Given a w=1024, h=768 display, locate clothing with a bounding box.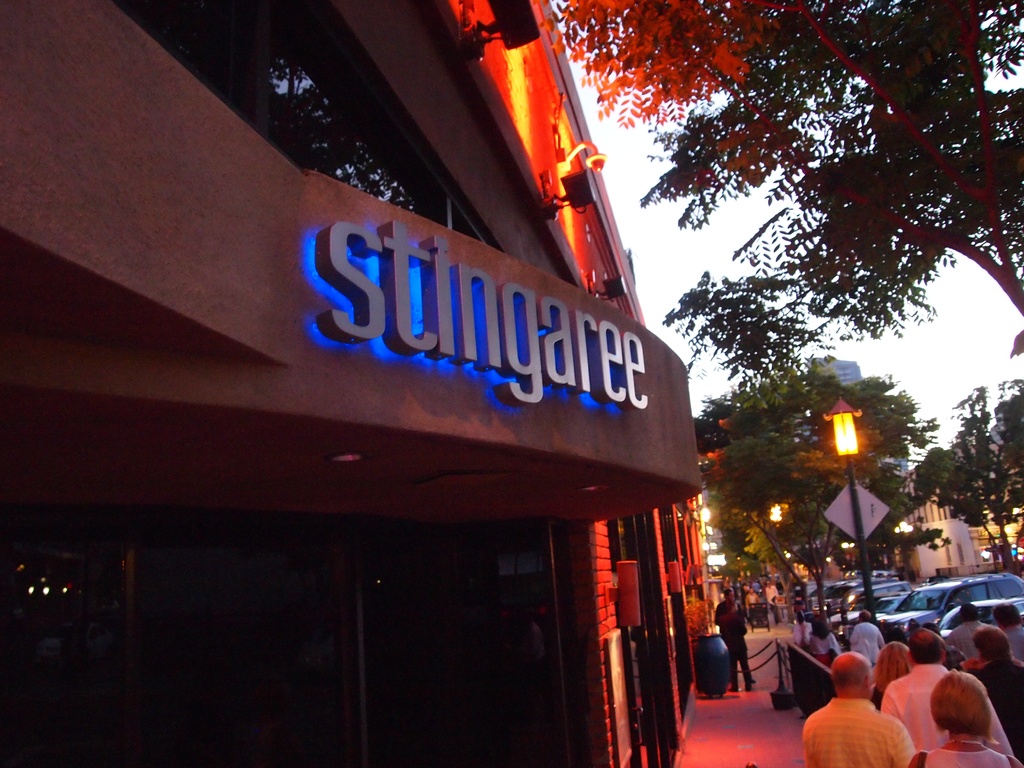
Located: 1005 627 1023 660.
